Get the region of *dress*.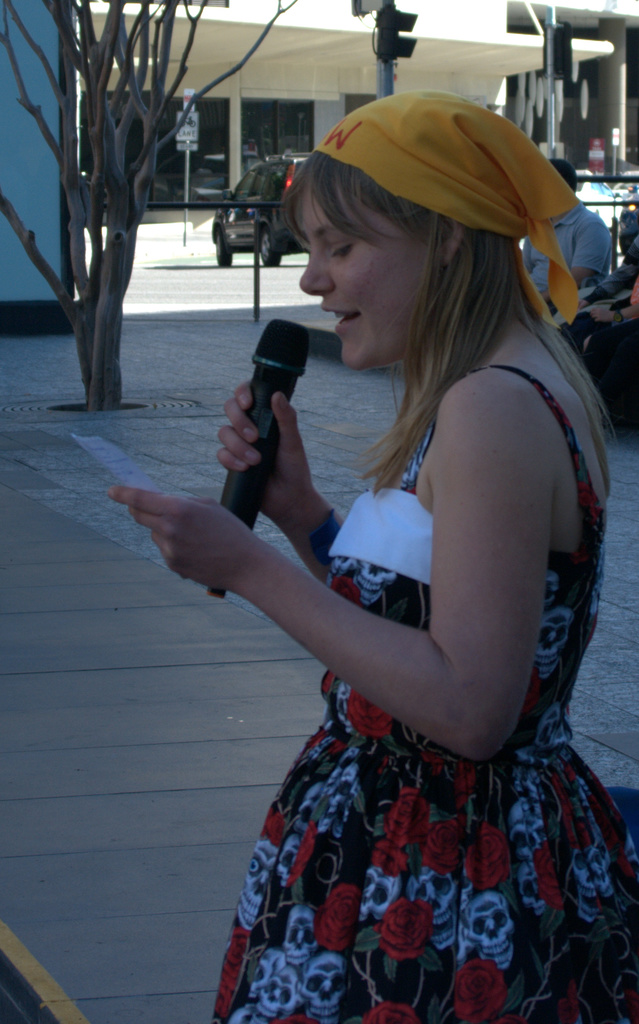
region(209, 366, 638, 1023).
